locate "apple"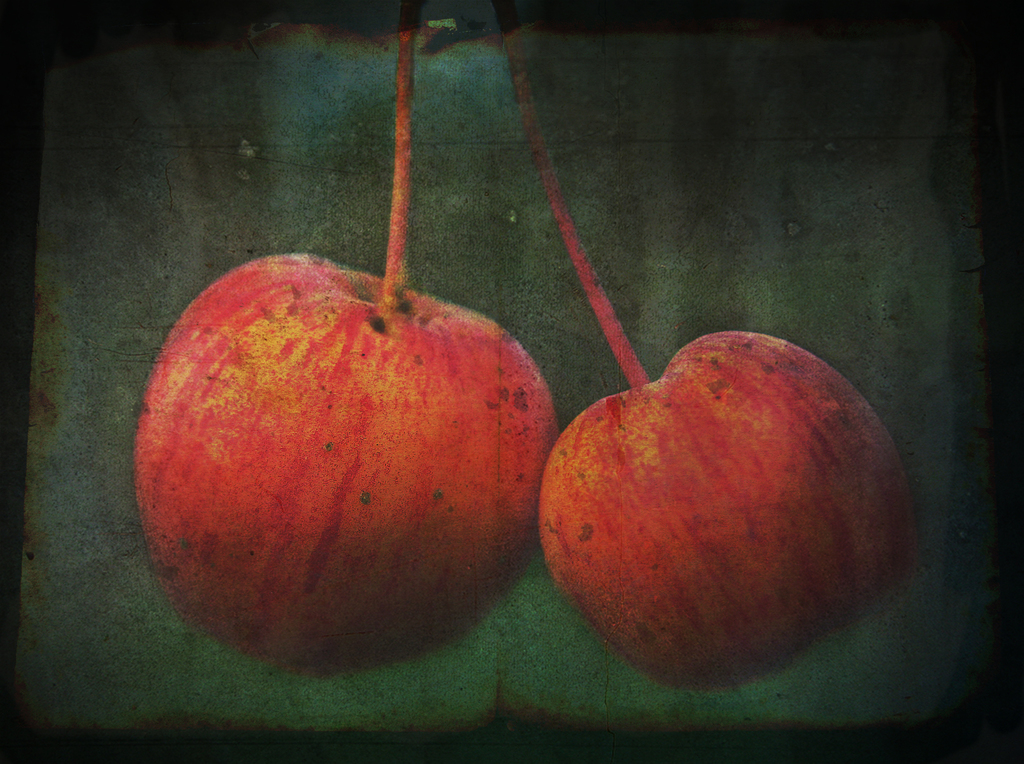
l=131, t=245, r=563, b=681
